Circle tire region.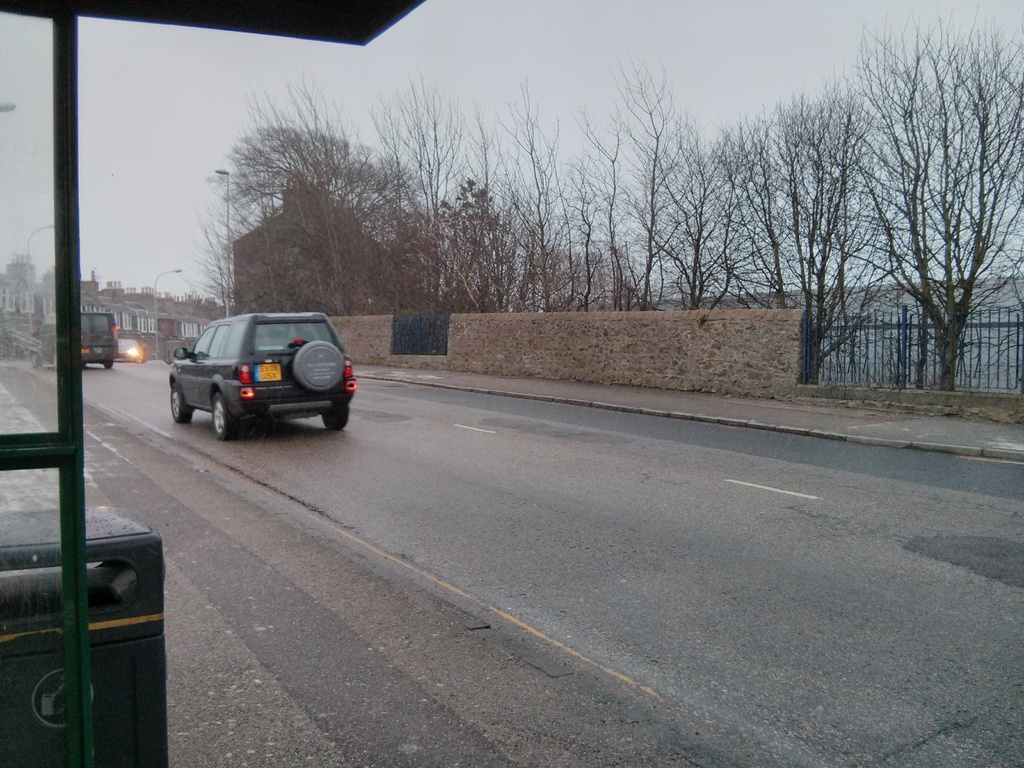
Region: bbox=[29, 351, 44, 369].
